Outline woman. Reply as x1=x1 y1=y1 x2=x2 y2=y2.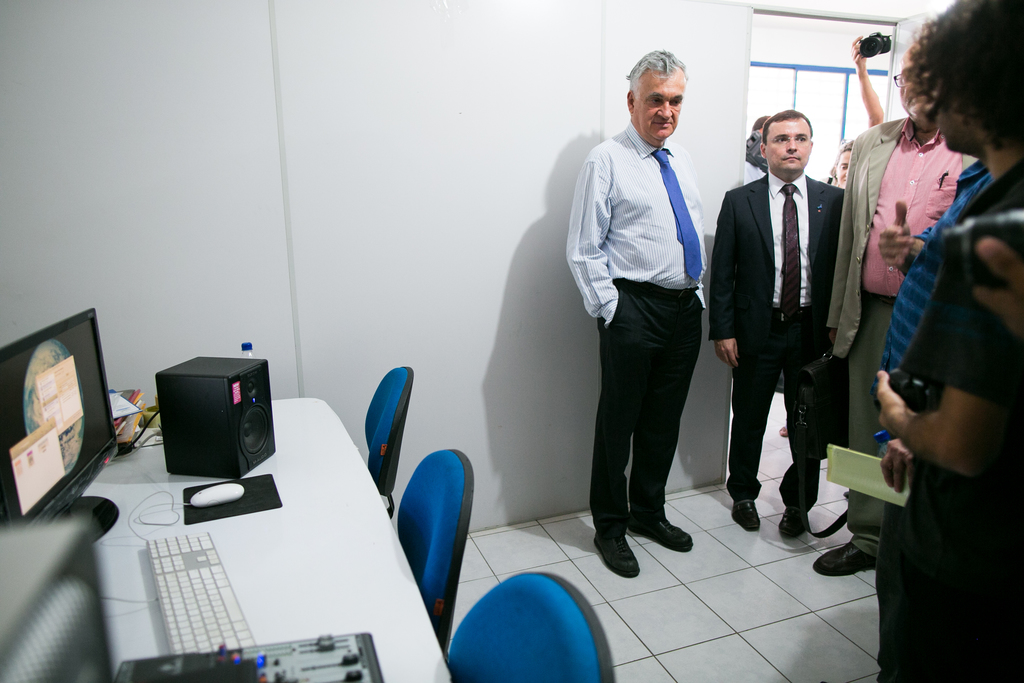
x1=833 y1=138 x2=856 y2=191.
